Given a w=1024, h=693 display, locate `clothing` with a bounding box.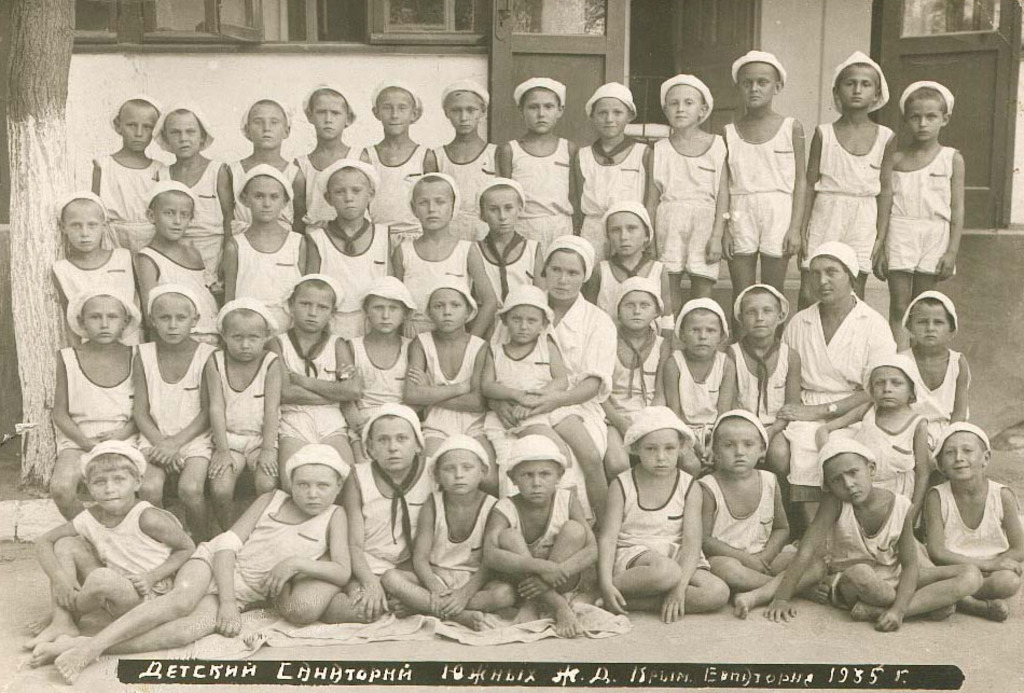
Located: region(770, 288, 912, 488).
